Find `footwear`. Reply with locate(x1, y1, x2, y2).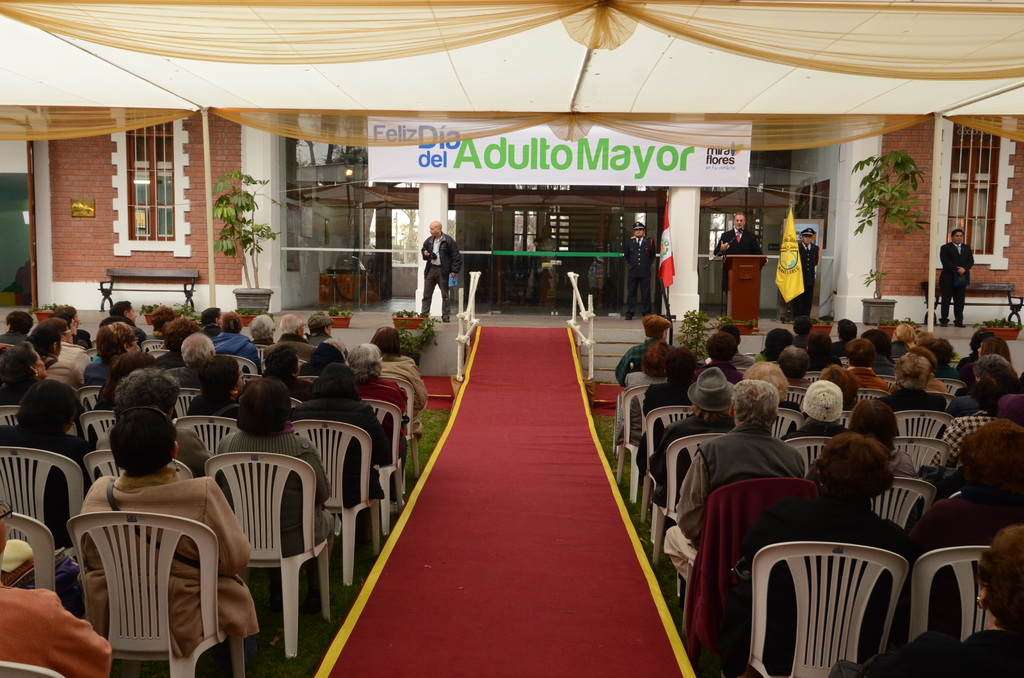
locate(625, 315, 630, 320).
